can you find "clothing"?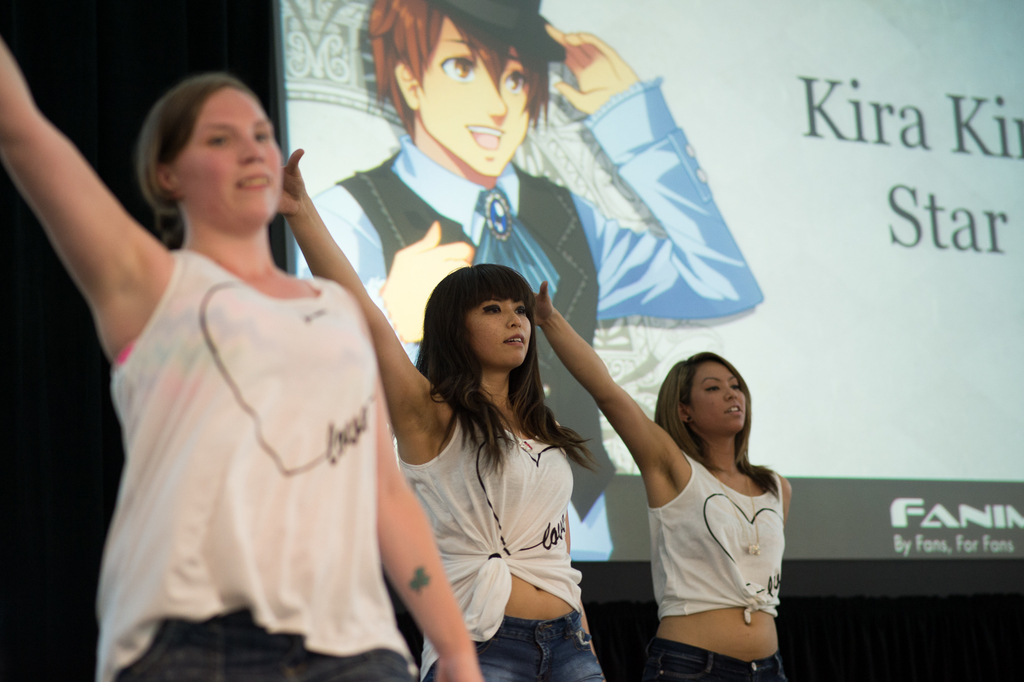
Yes, bounding box: select_region(645, 448, 787, 681).
